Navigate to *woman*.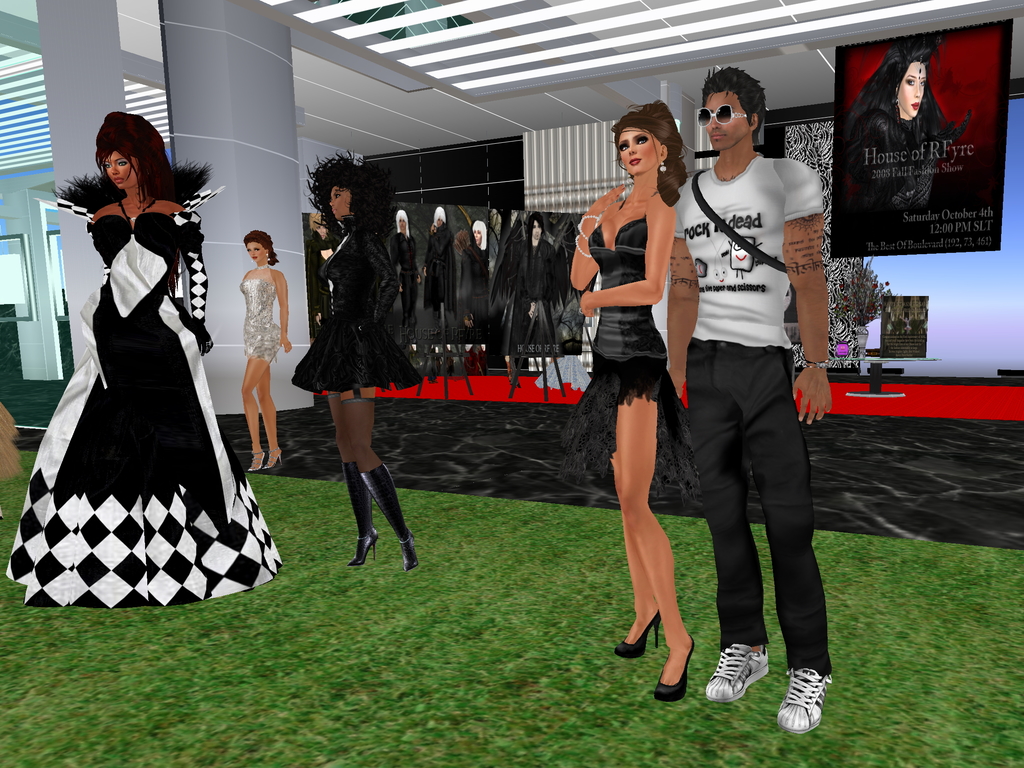
Navigation target: <bbox>6, 110, 284, 604</bbox>.
